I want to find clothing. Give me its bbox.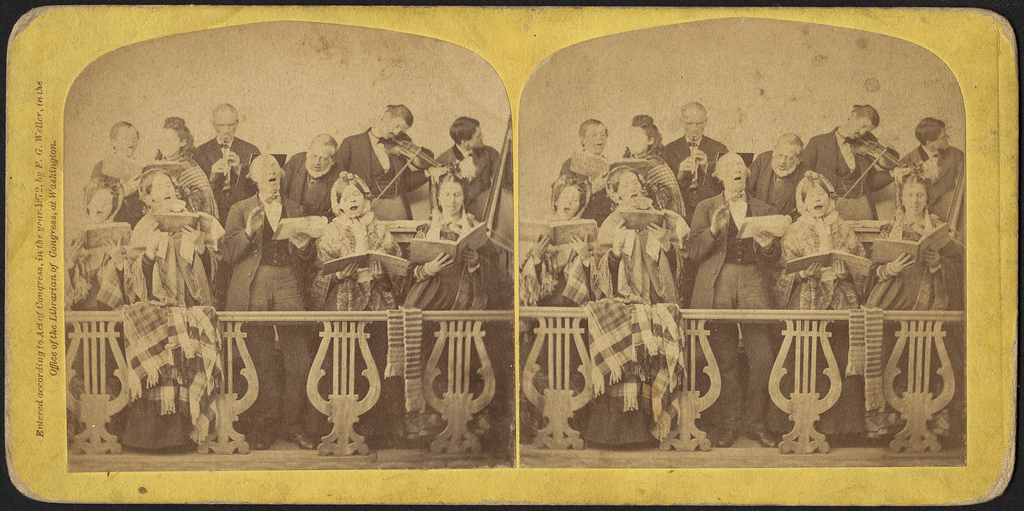
Rect(684, 187, 783, 430).
